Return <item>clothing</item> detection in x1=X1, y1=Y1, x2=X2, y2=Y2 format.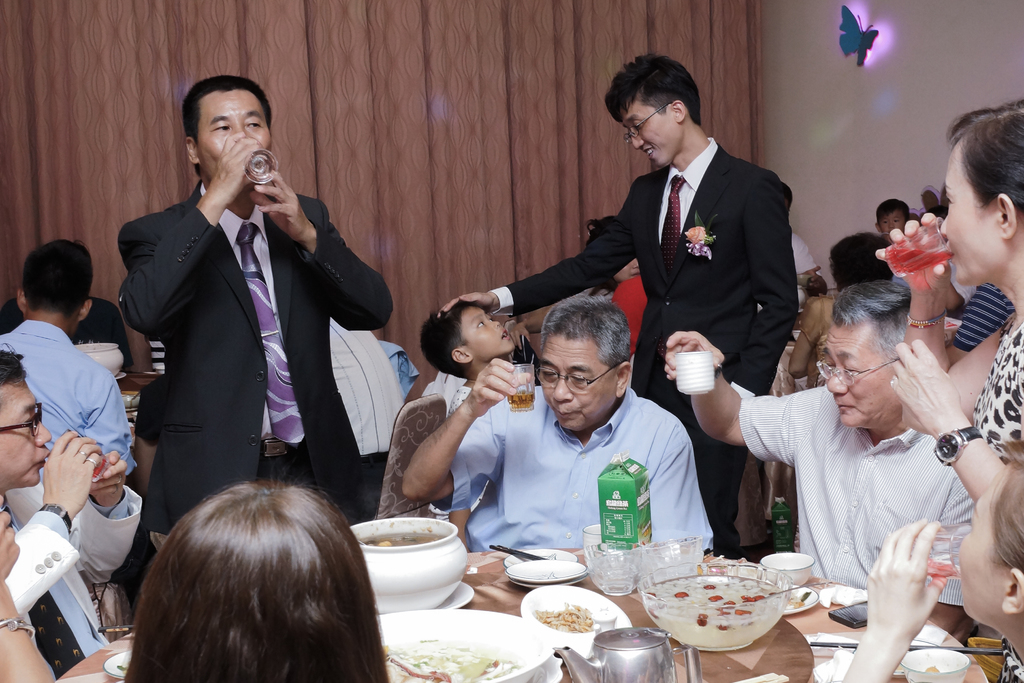
x1=108, y1=136, x2=397, y2=540.
